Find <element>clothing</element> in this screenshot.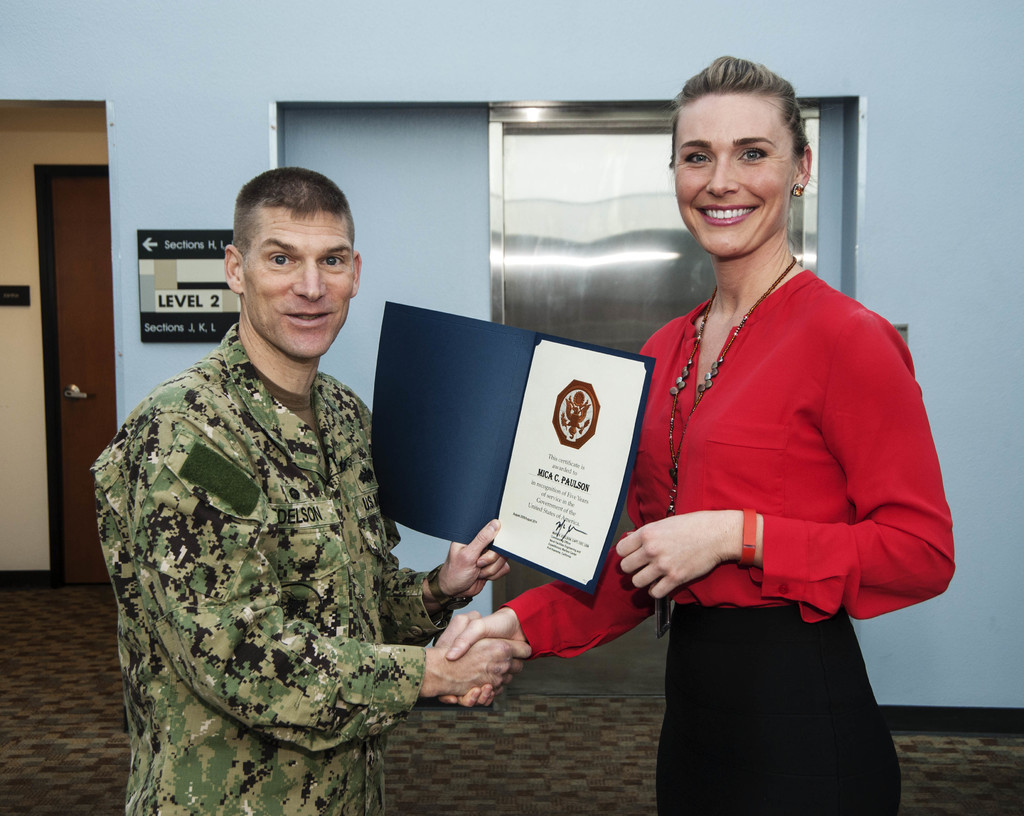
The bounding box for <element>clothing</element> is <region>484, 278, 963, 815</region>.
